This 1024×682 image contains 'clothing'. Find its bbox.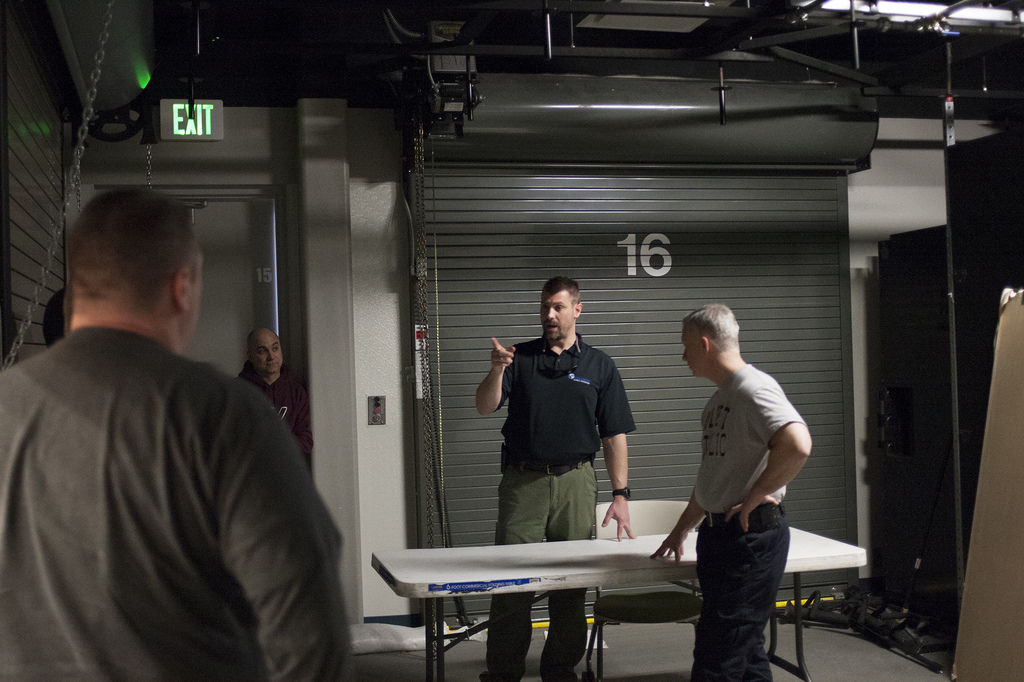
bbox=(15, 260, 350, 681).
